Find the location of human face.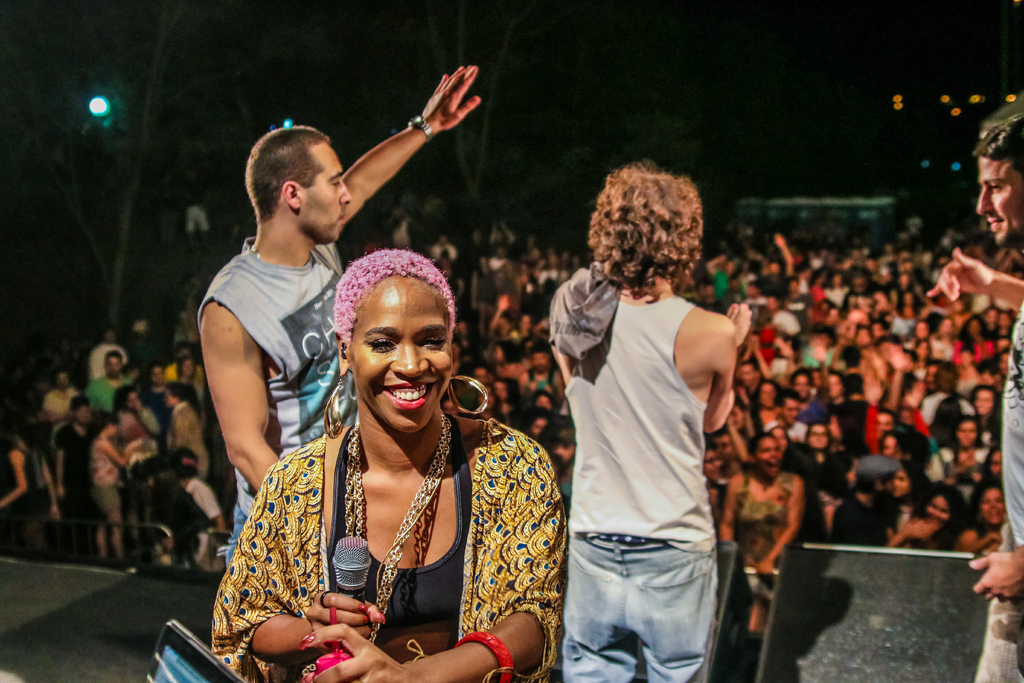
Location: (974,151,1023,247).
